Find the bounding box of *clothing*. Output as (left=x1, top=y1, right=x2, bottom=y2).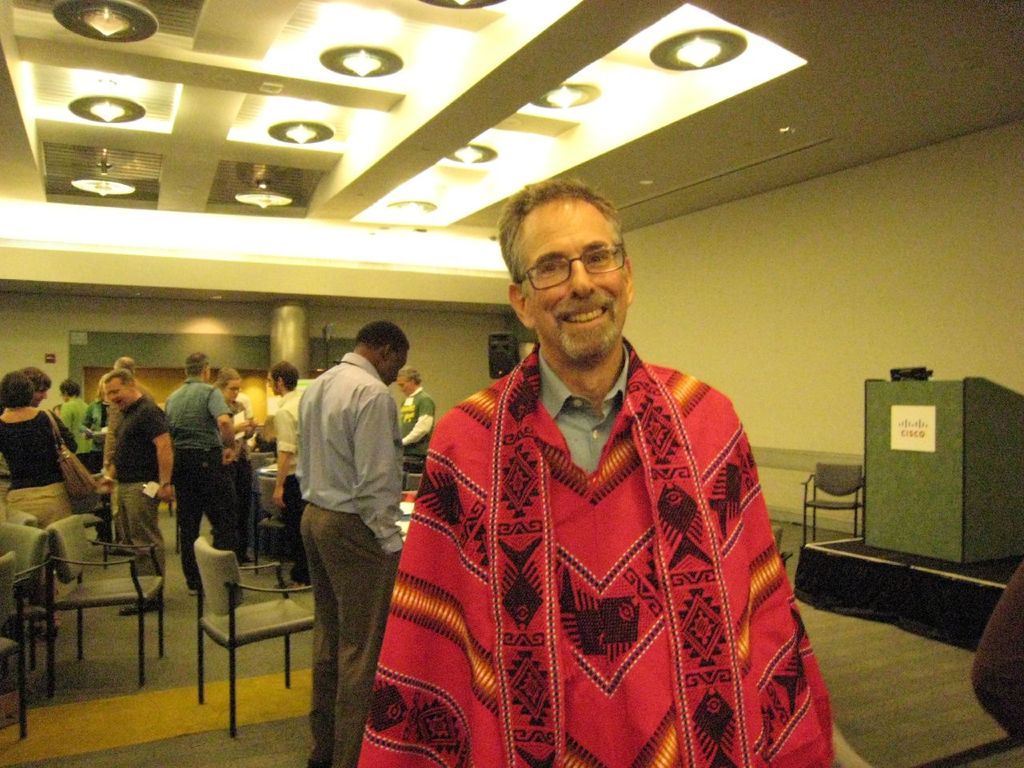
(left=78, top=397, right=110, bottom=533).
